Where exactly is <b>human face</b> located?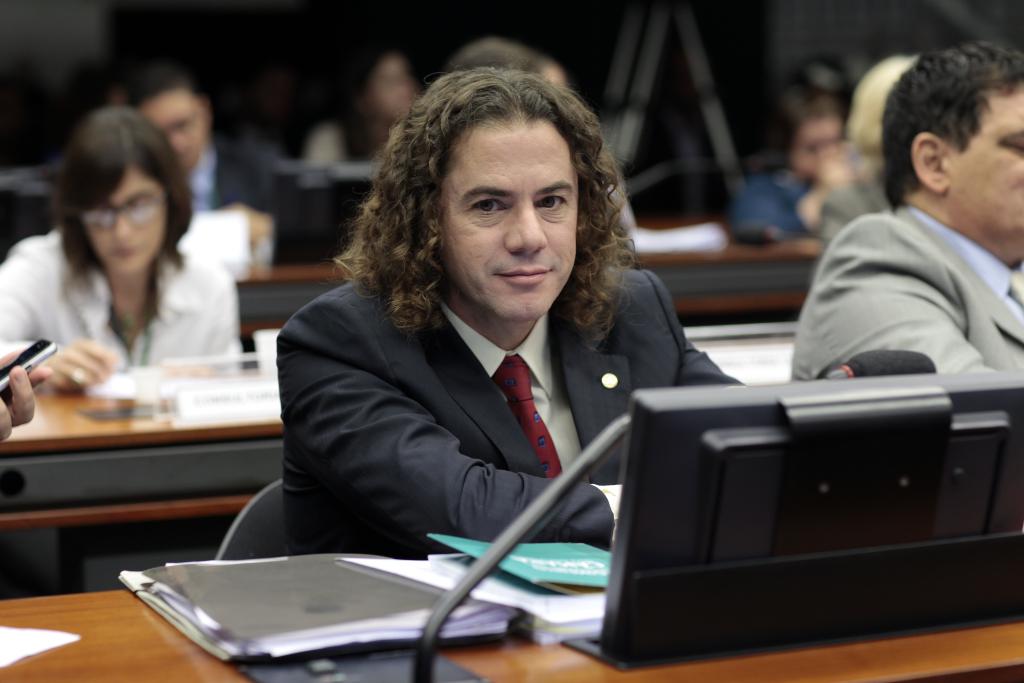
Its bounding box is {"x1": 950, "y1": 90, "x2": 1023, "y2": 244}.
